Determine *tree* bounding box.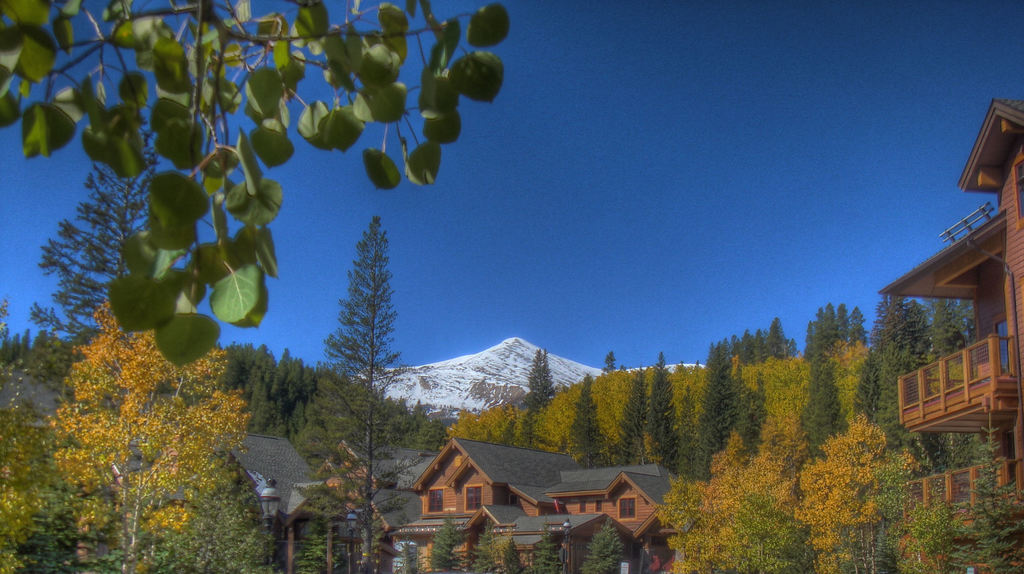
Determined: (left=0, top=0, right=514, bottom=364).
